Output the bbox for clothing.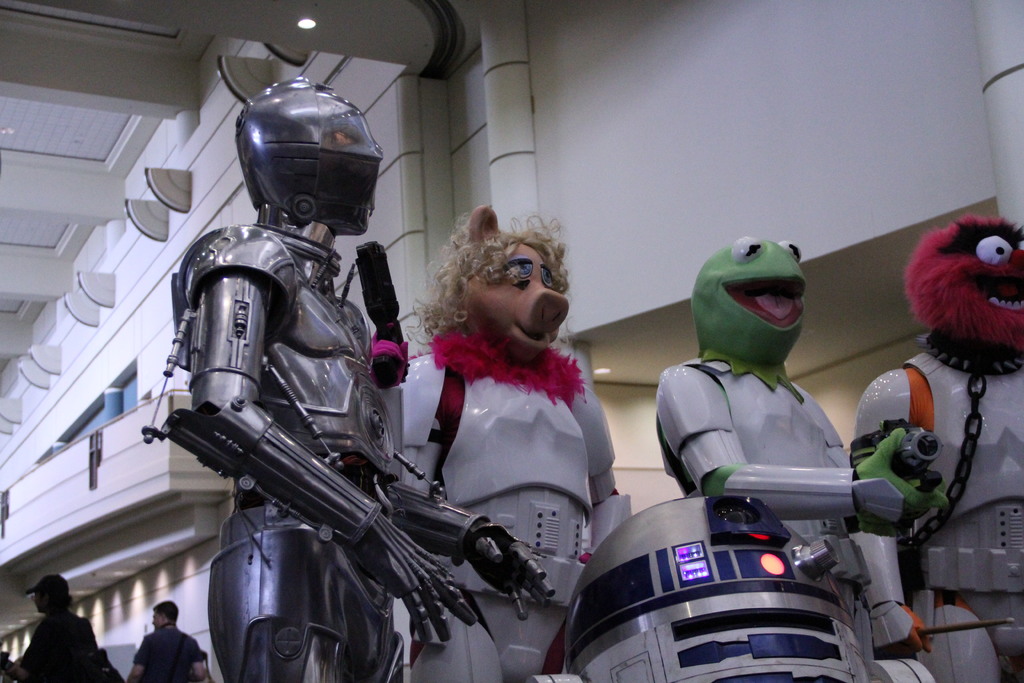
{"x1": 132, "y1": 614, "x2": 209, "y2": 682}.
